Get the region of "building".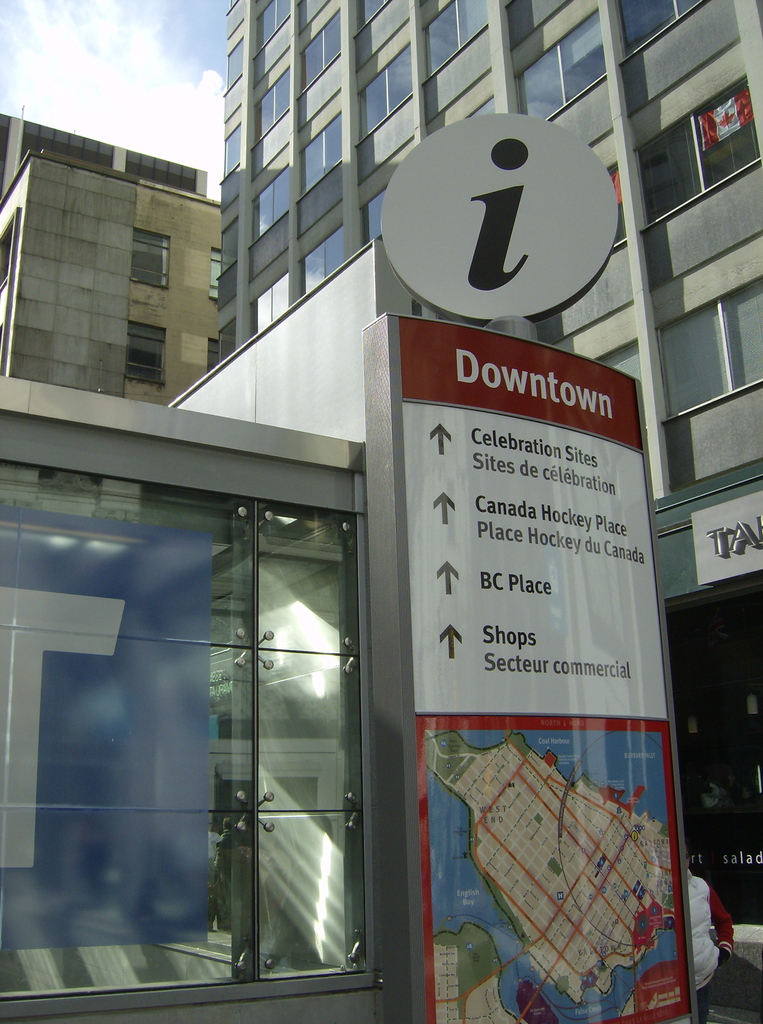
crop(0, 0, 762, 1023).
